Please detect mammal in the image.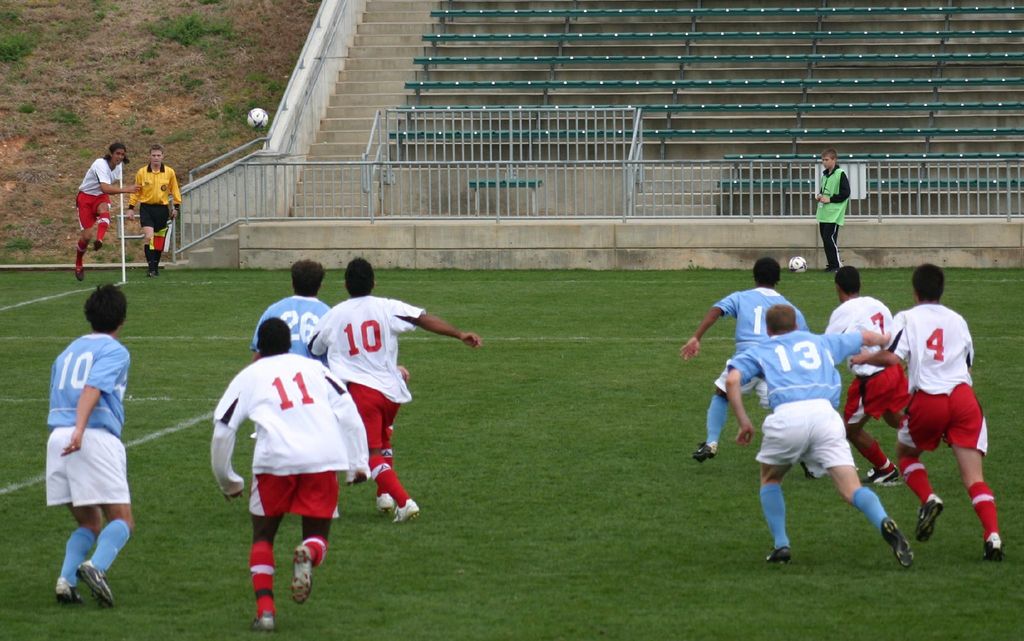
[x1=676, y1=252, x2=812, y2=461].
